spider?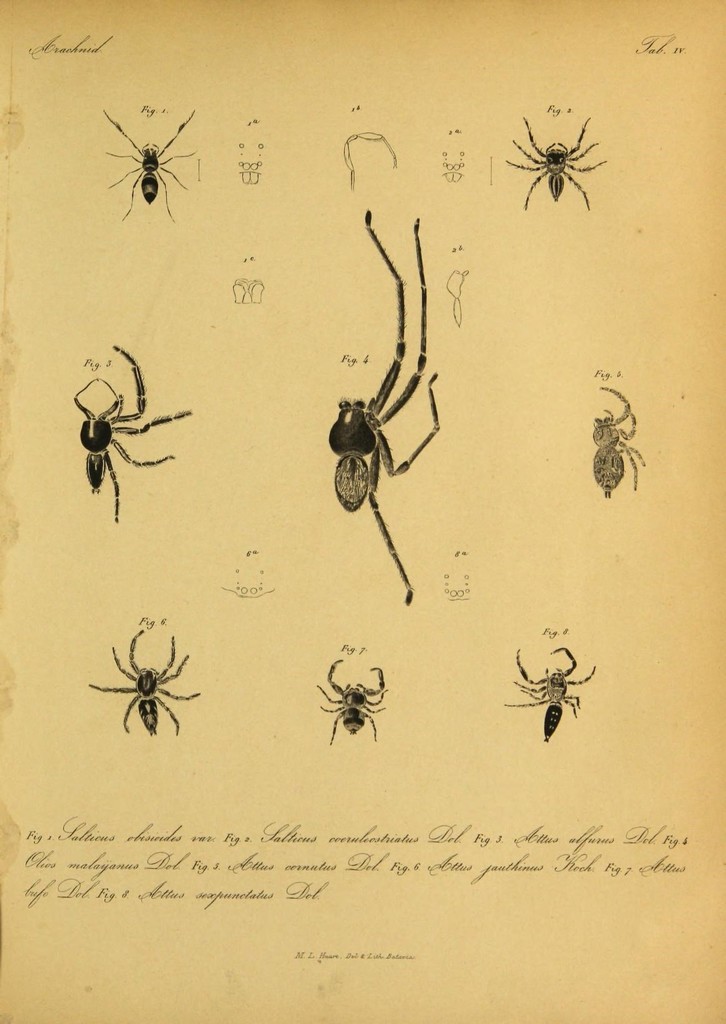
pyautogui.locateOnScreen(505, 99, 610, 216)
